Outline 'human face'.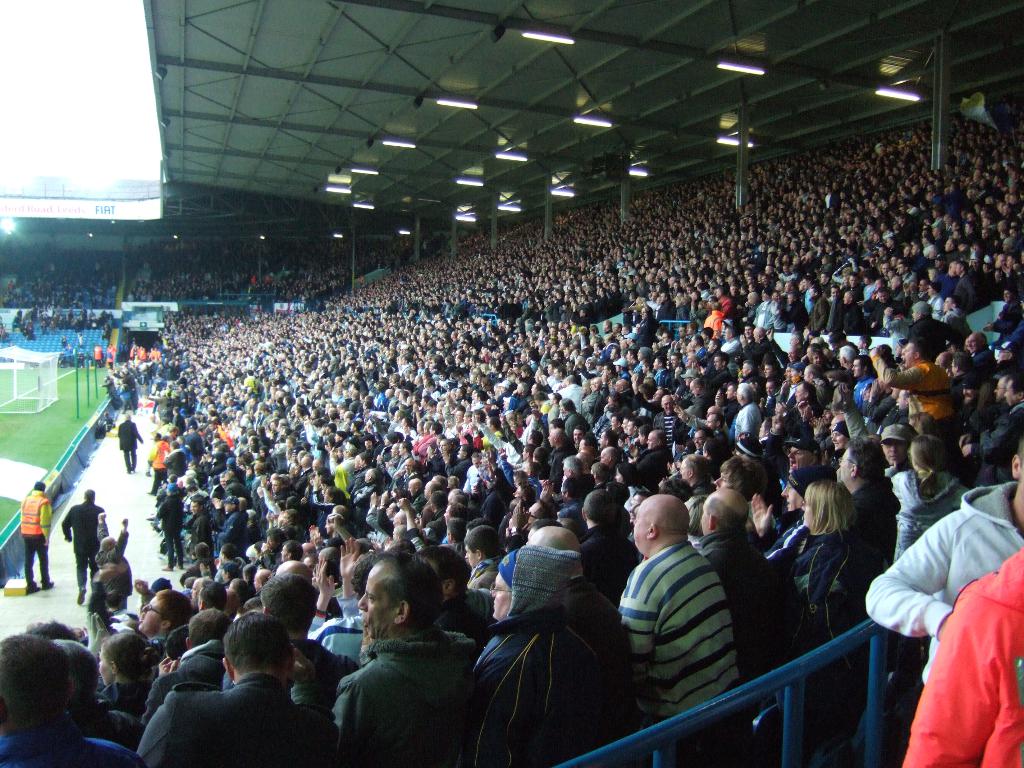
Outline: 632/500/650/548.
